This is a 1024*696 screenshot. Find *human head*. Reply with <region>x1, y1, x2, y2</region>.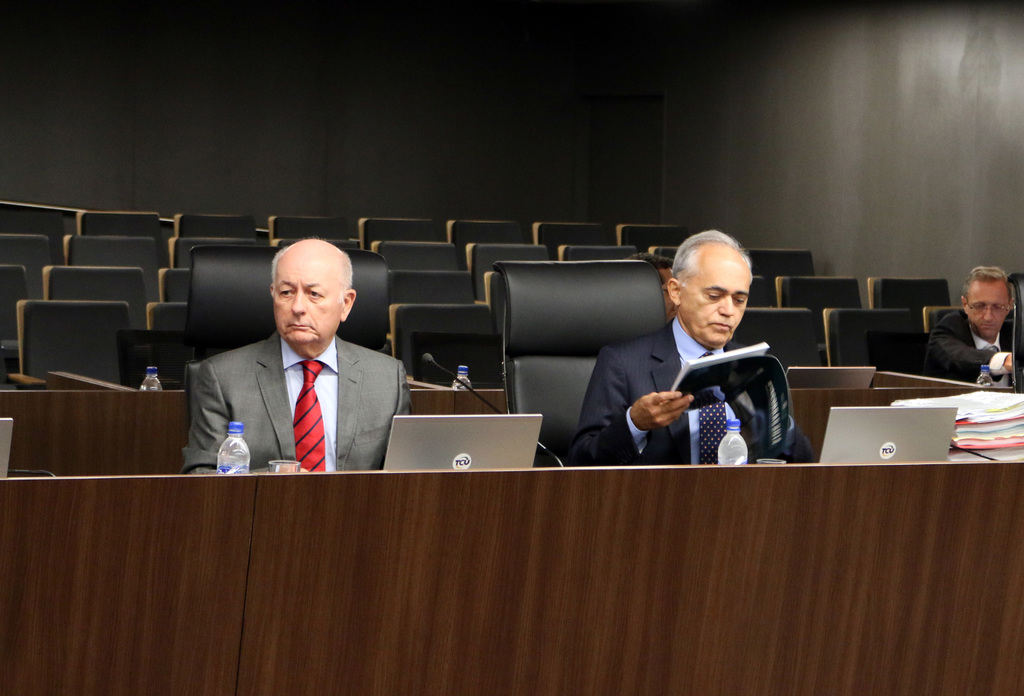
<region>269, 236, 362, 345</region>.
